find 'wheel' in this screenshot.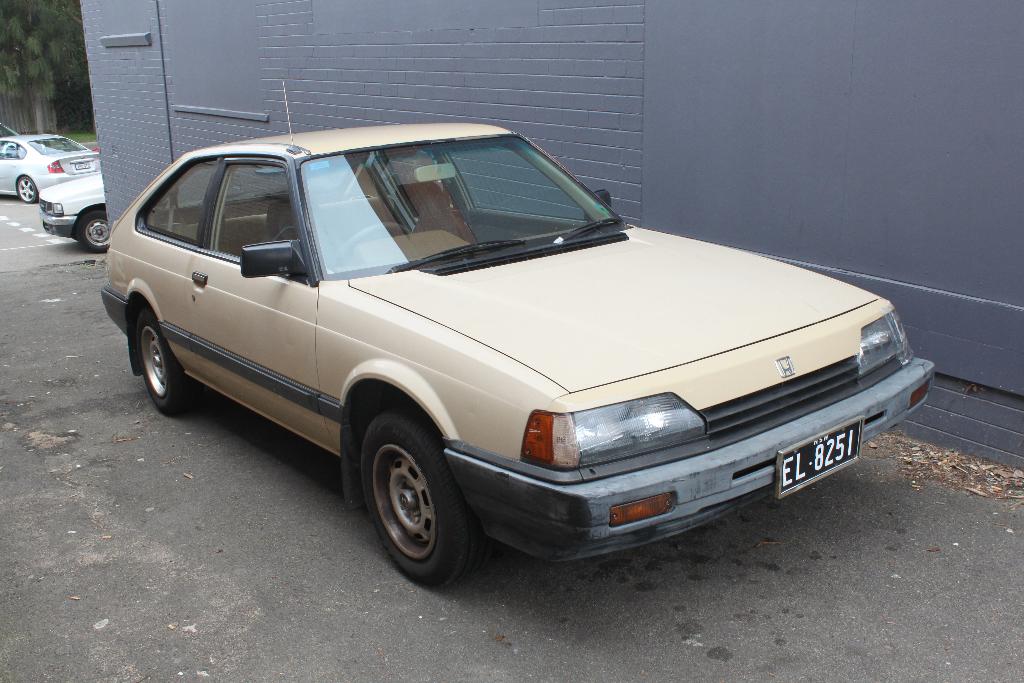
The bounding box for 'wheel' is 135 311 199 417.
